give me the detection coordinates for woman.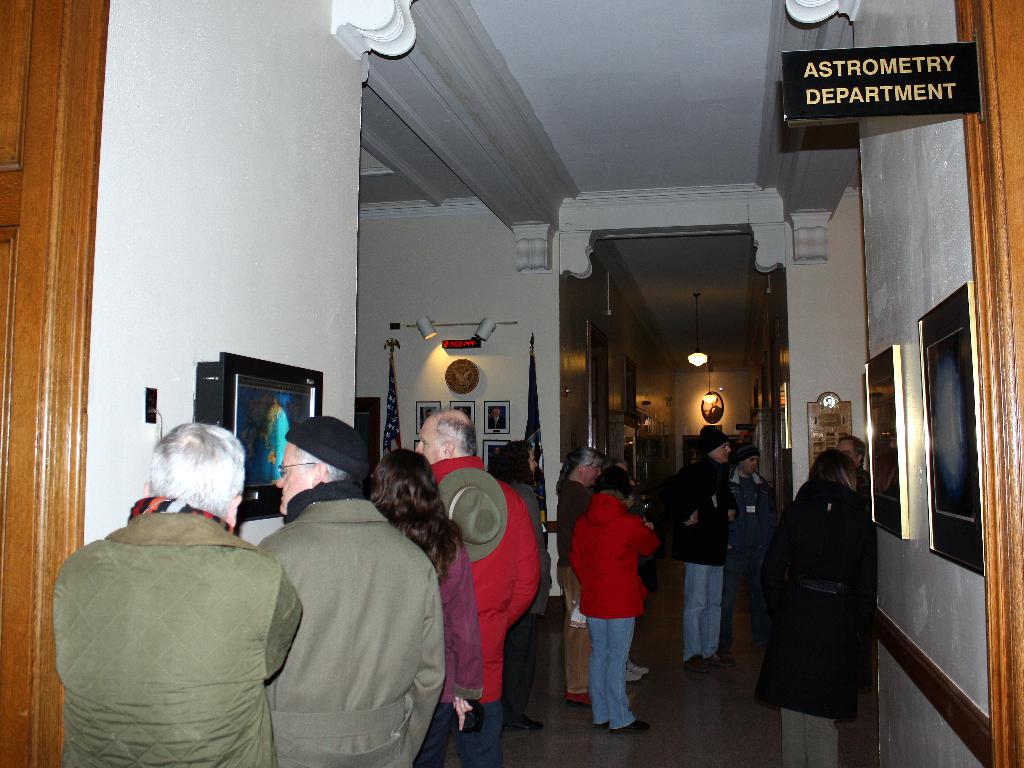
x1=556, y1=442, x2=605, y2=703.
